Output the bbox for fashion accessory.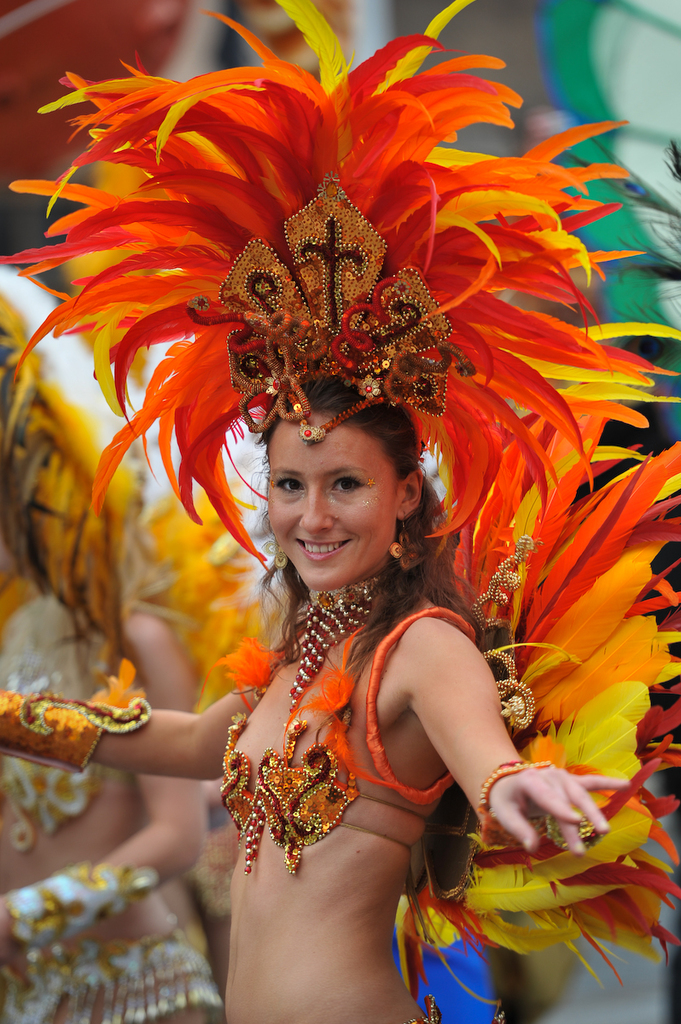
pyautogui.locateOnScreen(0, 934, 226, 1023).
